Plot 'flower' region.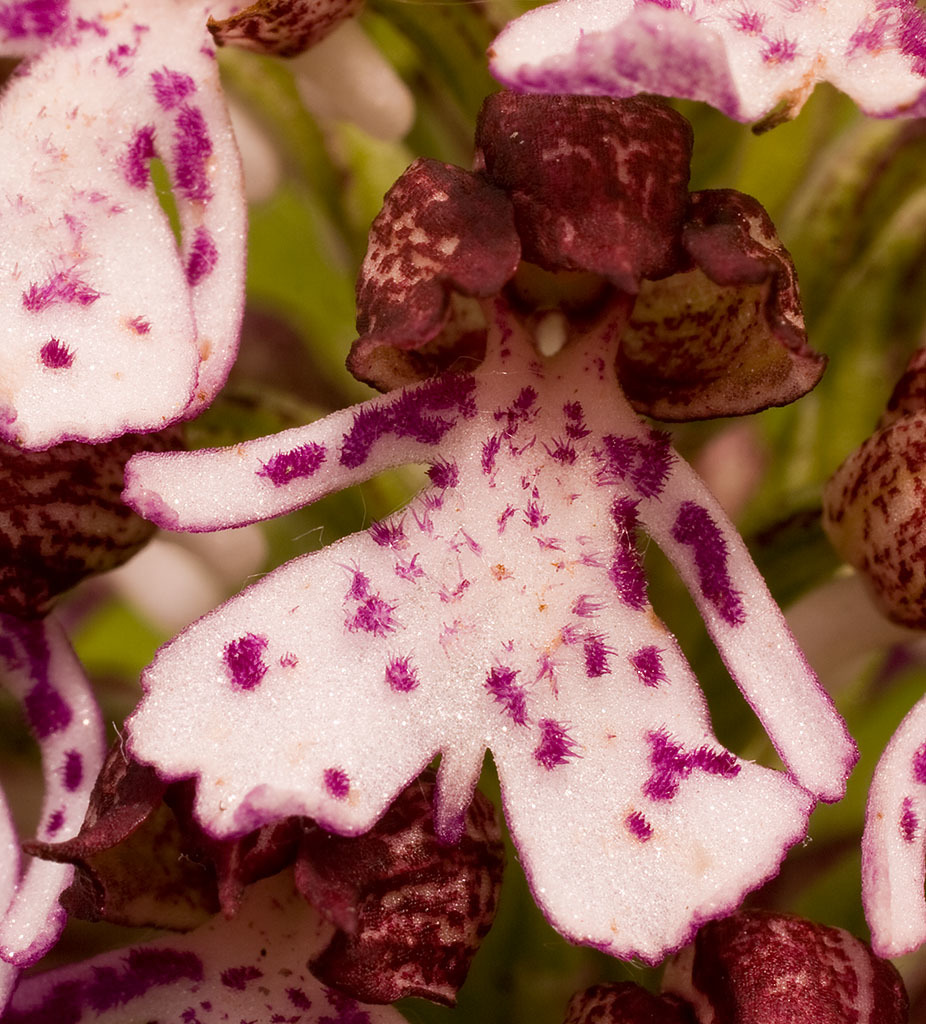
Plotted at l=0, t=0, r=364, b=451.
